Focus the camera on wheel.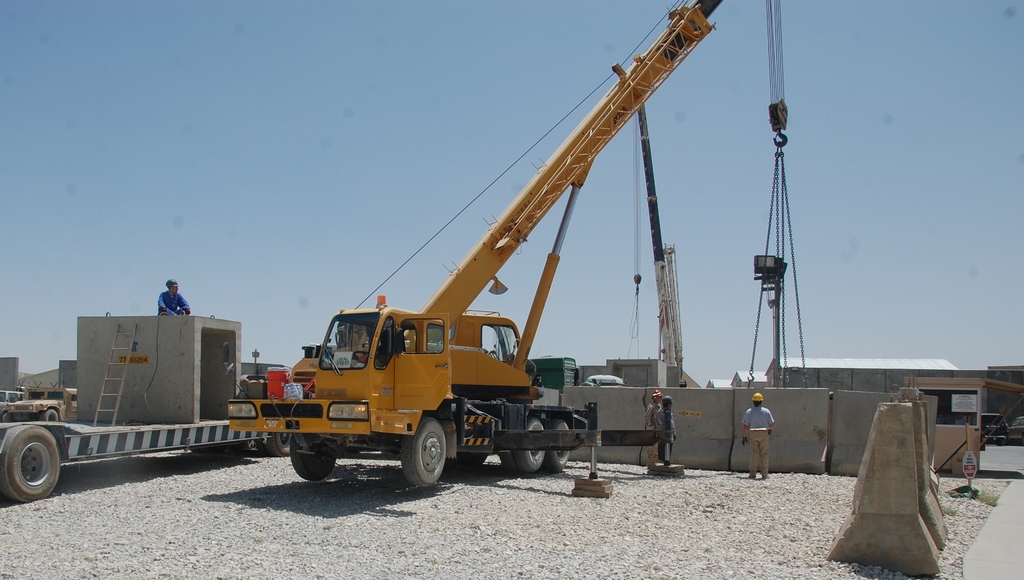
Focus region: [left=2, top=427, right=60, bottom=500].
